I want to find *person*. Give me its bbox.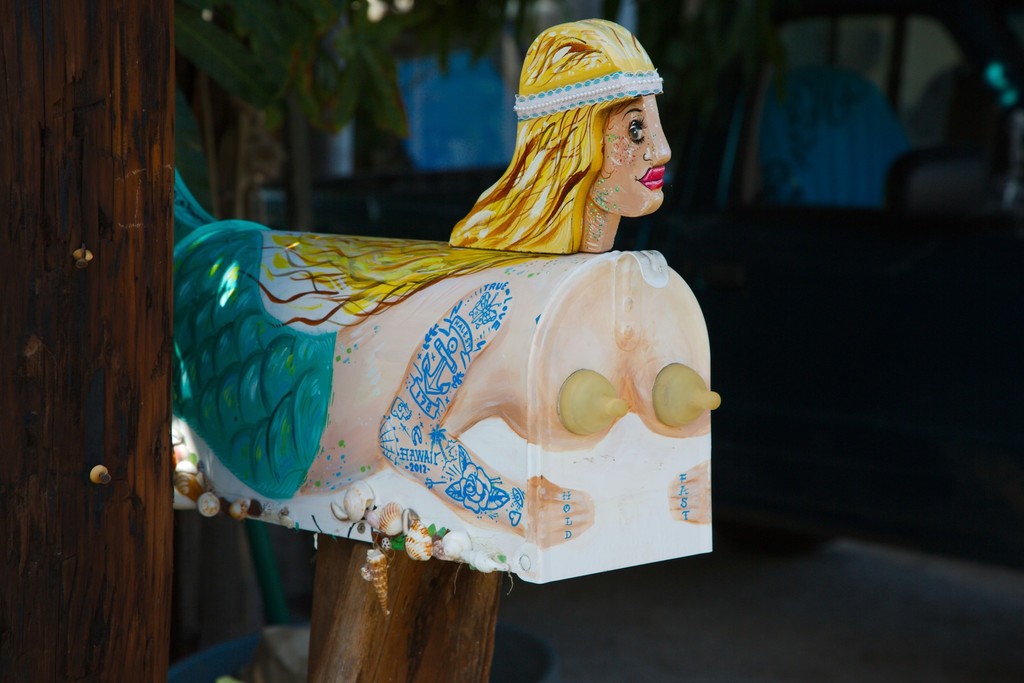
bbox(202, 31, 736, 607).
